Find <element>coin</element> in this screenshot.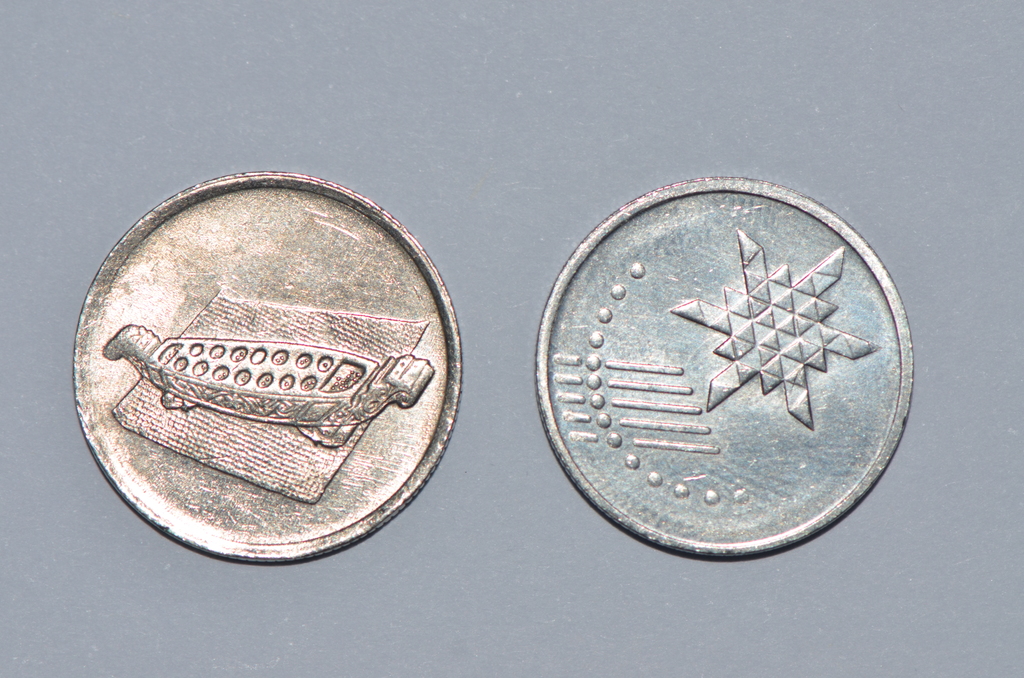
The bounding box for <element>coin</element> is l=535, t=174, r=918, b=560.
